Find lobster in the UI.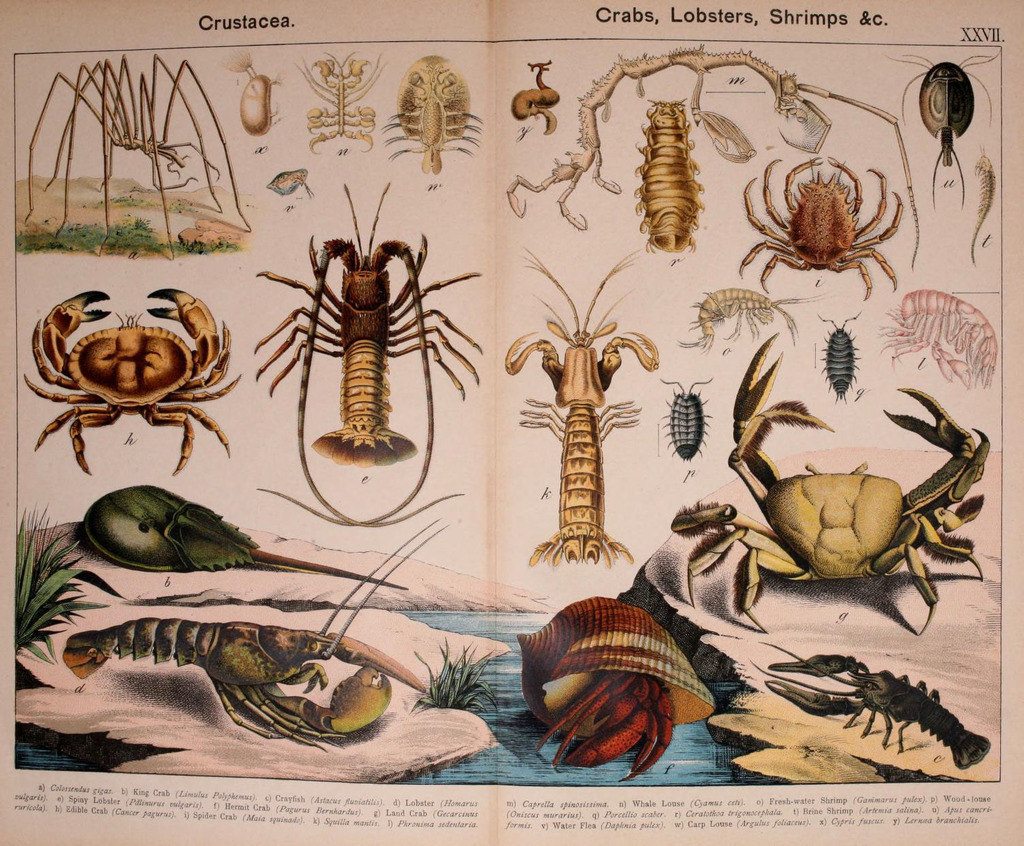
UI element at bbox=[26, 283, 247, 475].
